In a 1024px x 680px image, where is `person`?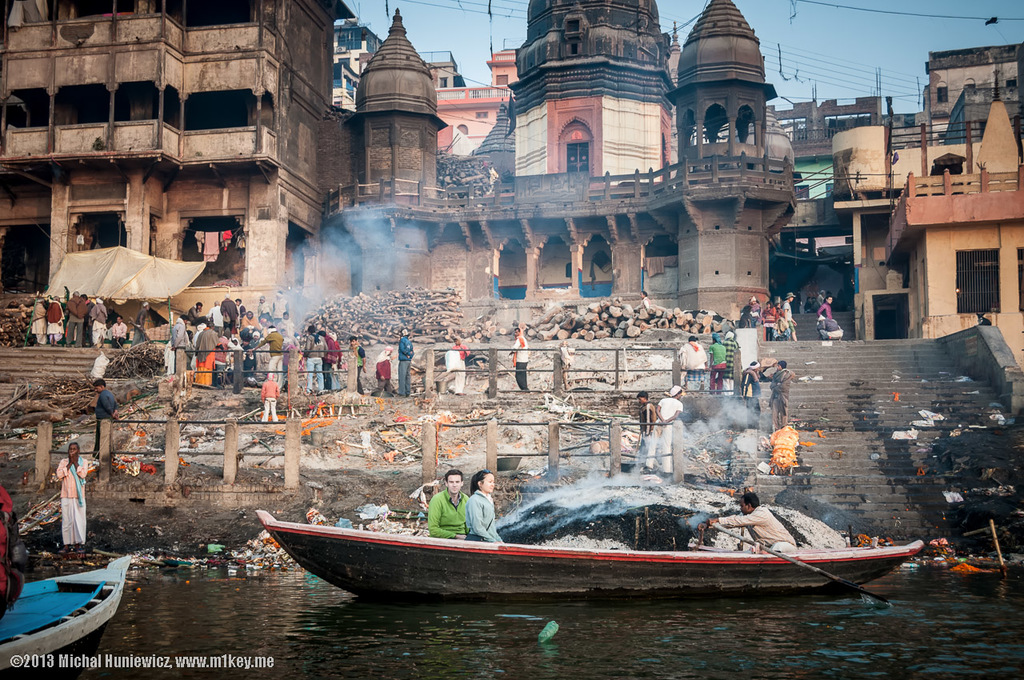
BBox(766, 358, 795, 417).
